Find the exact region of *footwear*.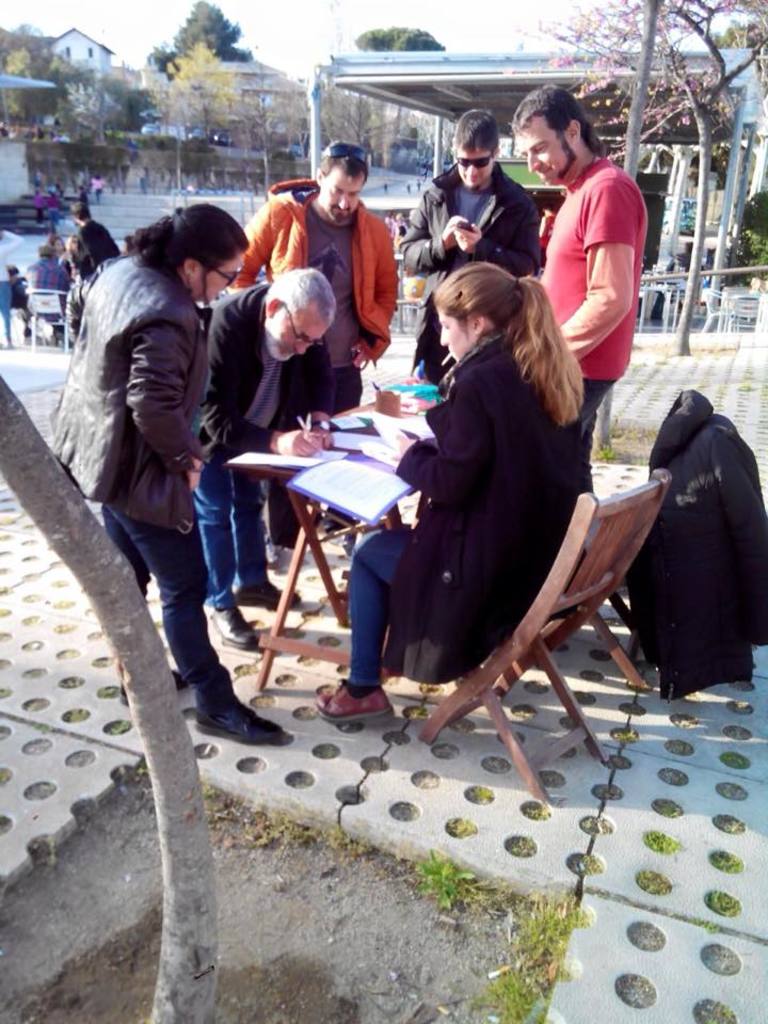
Exact region: [230, 580, 302, 611].
